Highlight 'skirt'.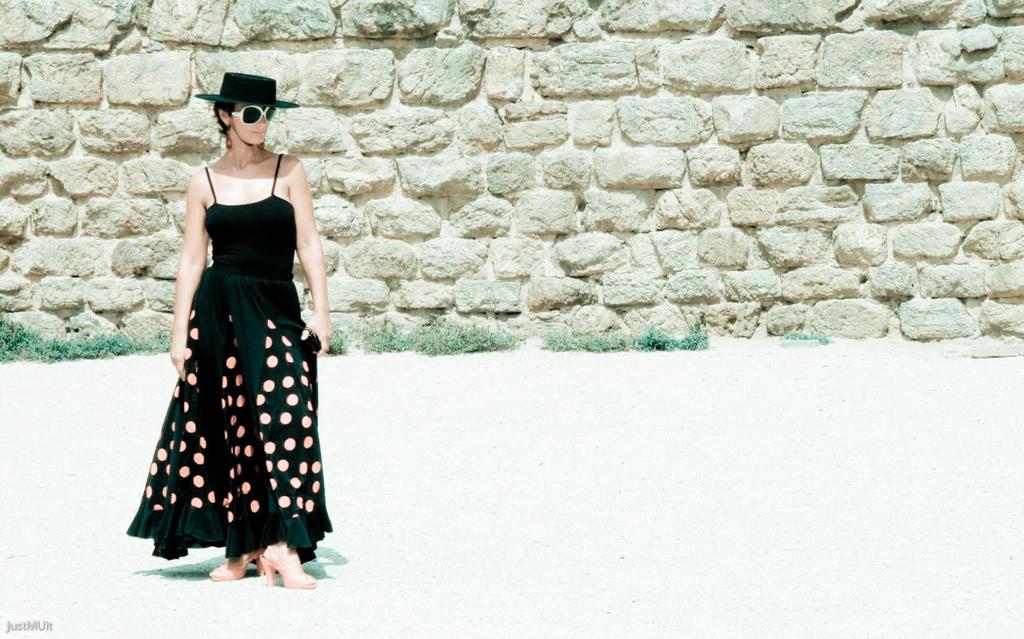
Highlighted region: bbox=(123, 309, 330, 567).
